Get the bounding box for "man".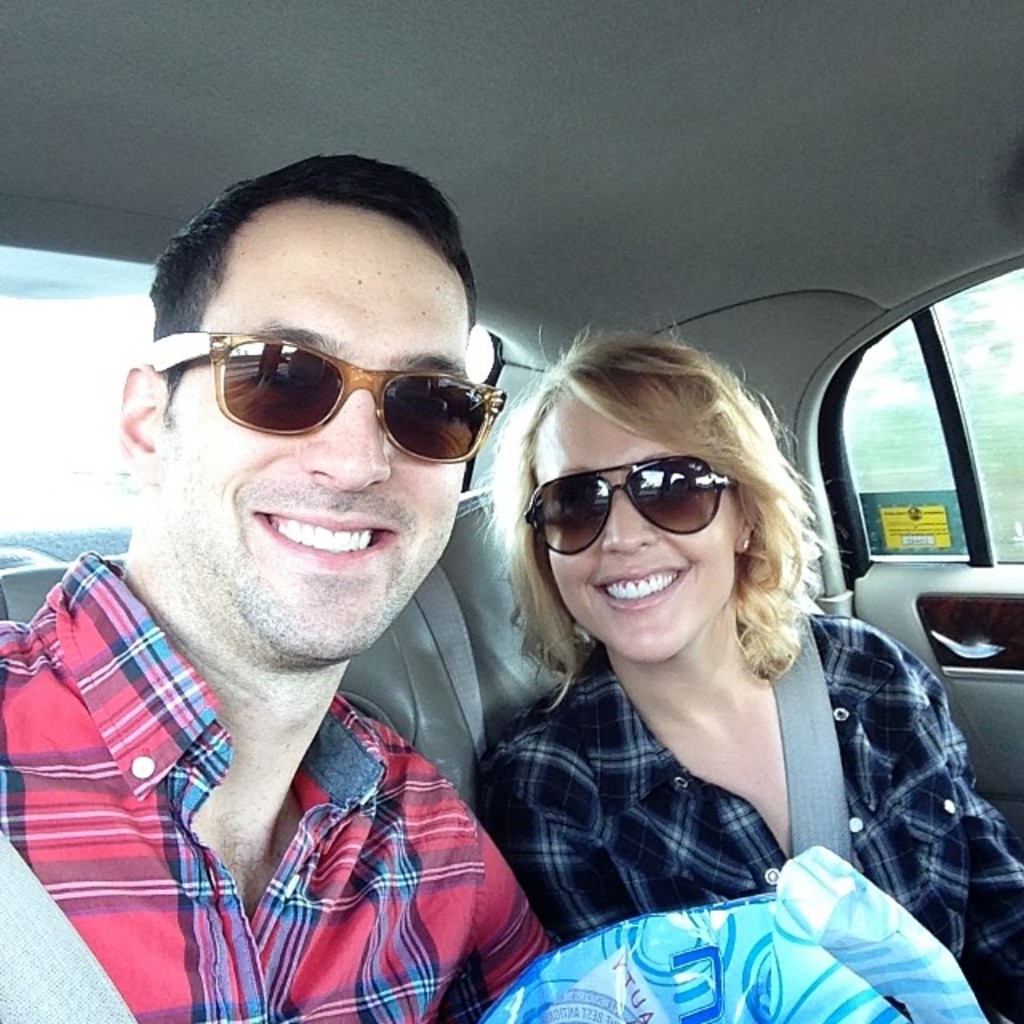
box(11, 147, 650, 1016).
